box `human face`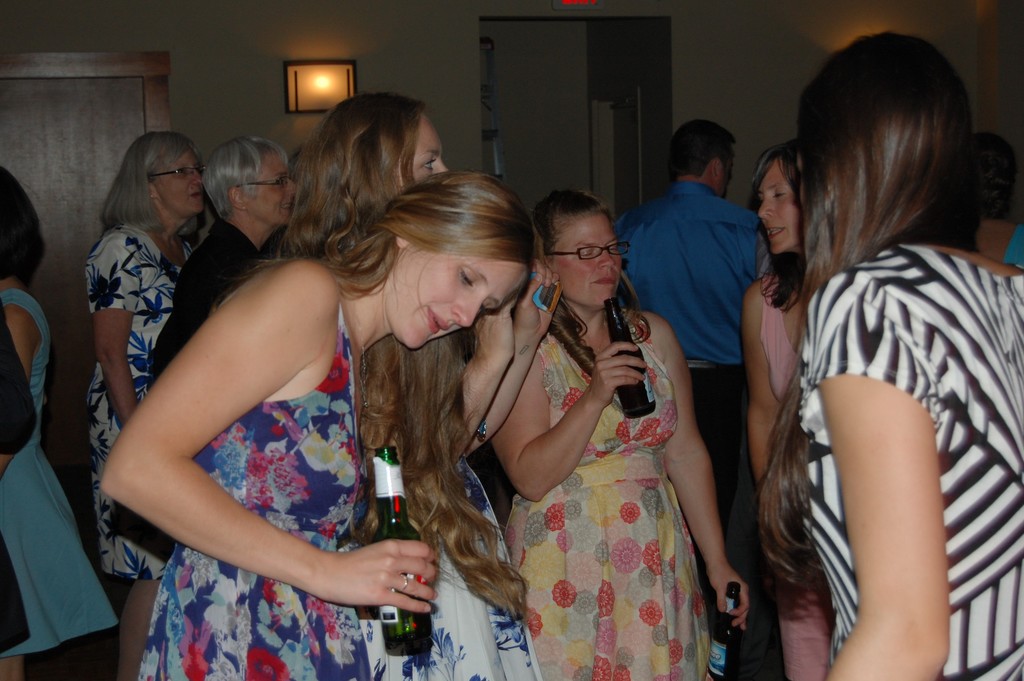
<region>550, 220, 620, 308</region>
